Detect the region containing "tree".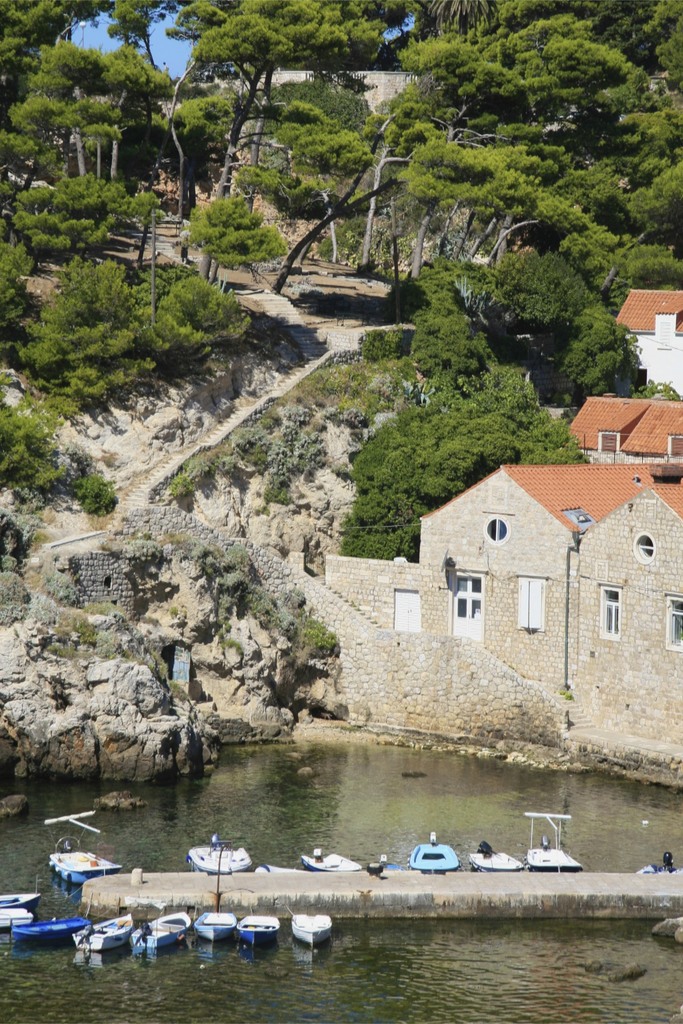
region(167, 0, 383, 270).
